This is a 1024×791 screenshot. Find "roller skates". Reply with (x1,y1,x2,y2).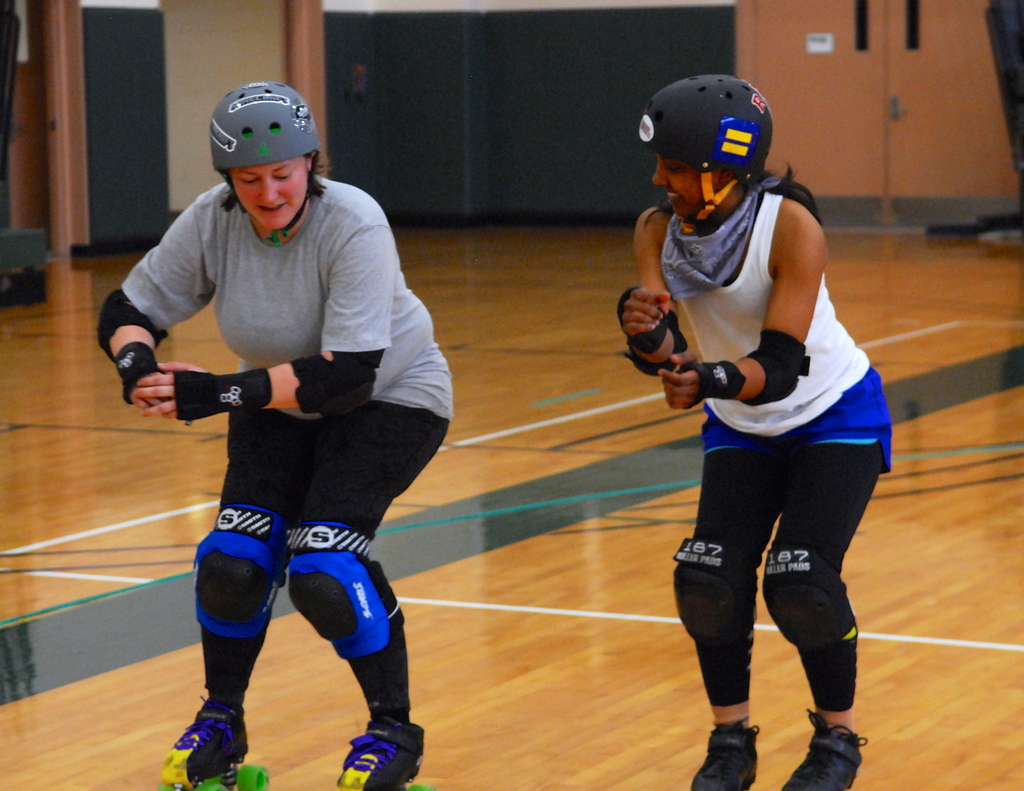
(156,693,269,790).
